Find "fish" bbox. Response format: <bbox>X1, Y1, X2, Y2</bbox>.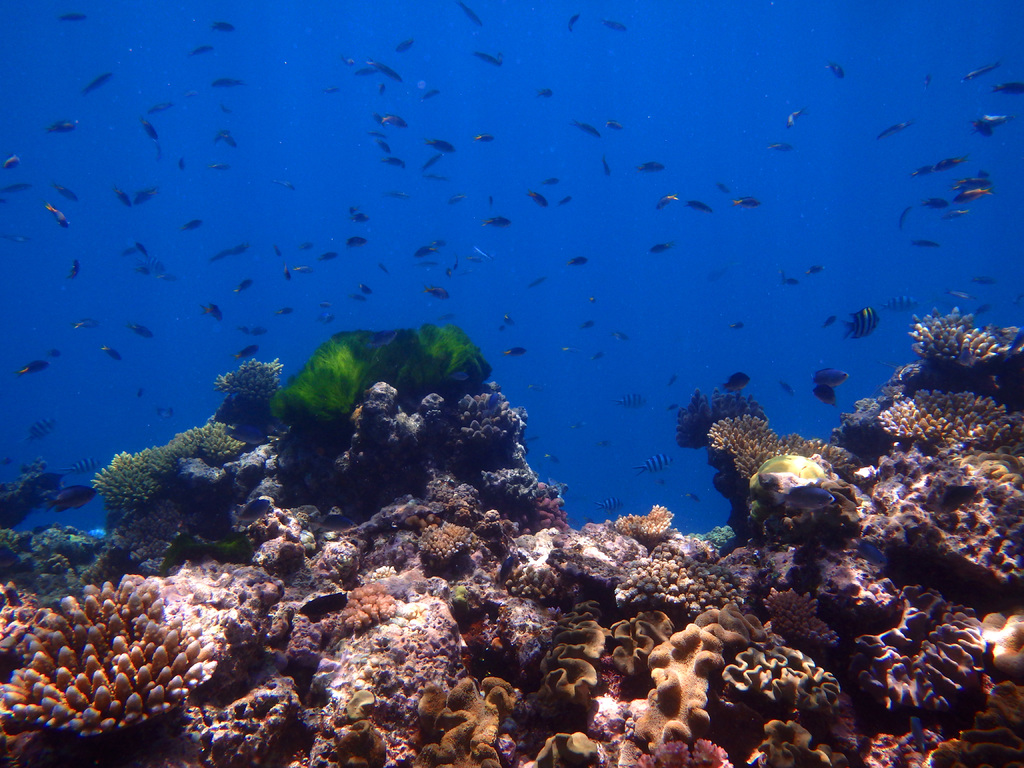
<bbox>318, 252, 335, 262</bbox>.
